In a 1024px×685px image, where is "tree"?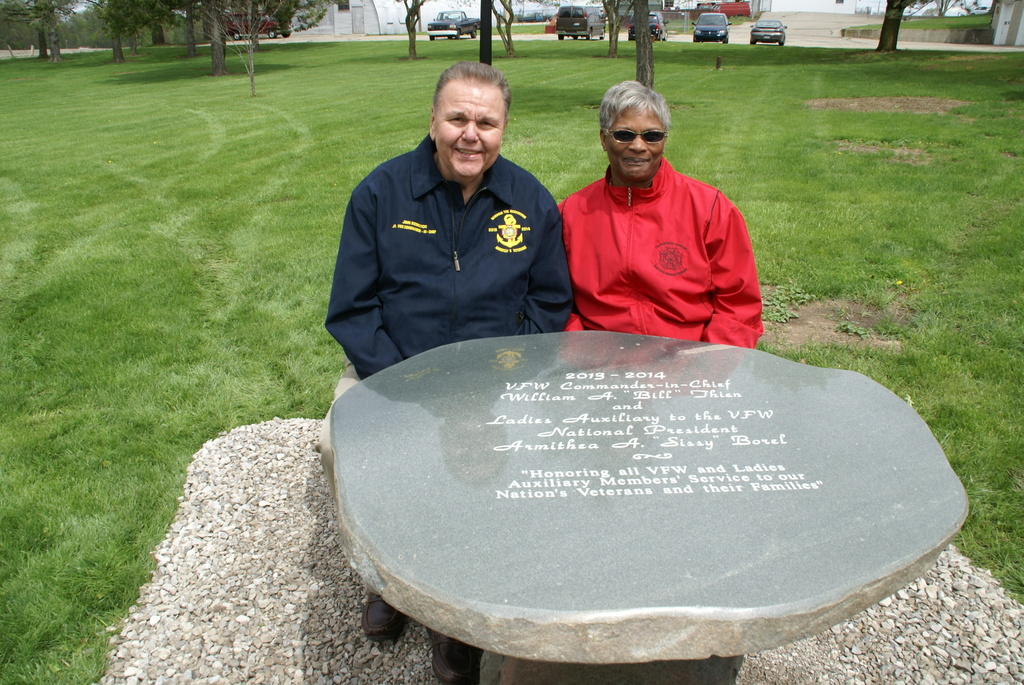
587 0 633 58.
